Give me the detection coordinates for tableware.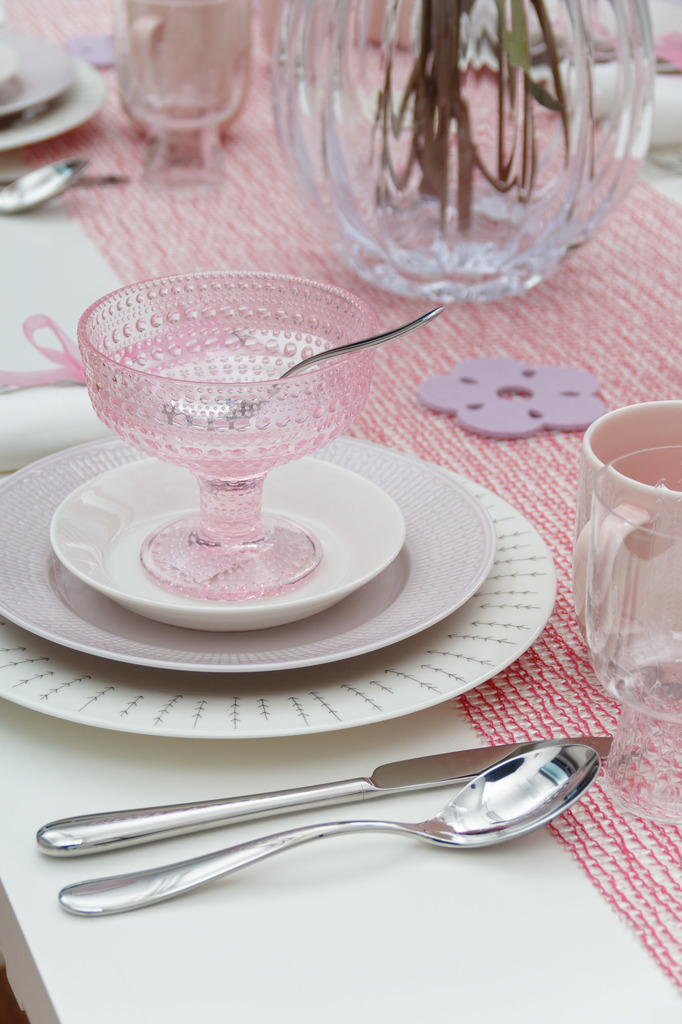
box(0, 9, 19, 83).
